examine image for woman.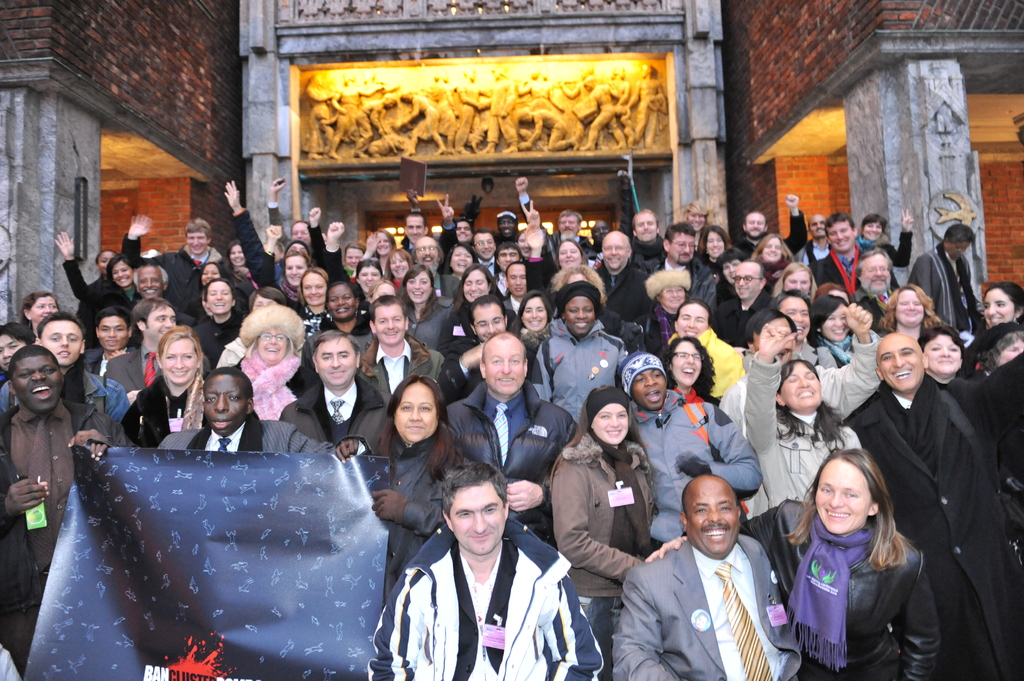
Examination result: (x1=852, y1=206, x2=917, y2=268).
